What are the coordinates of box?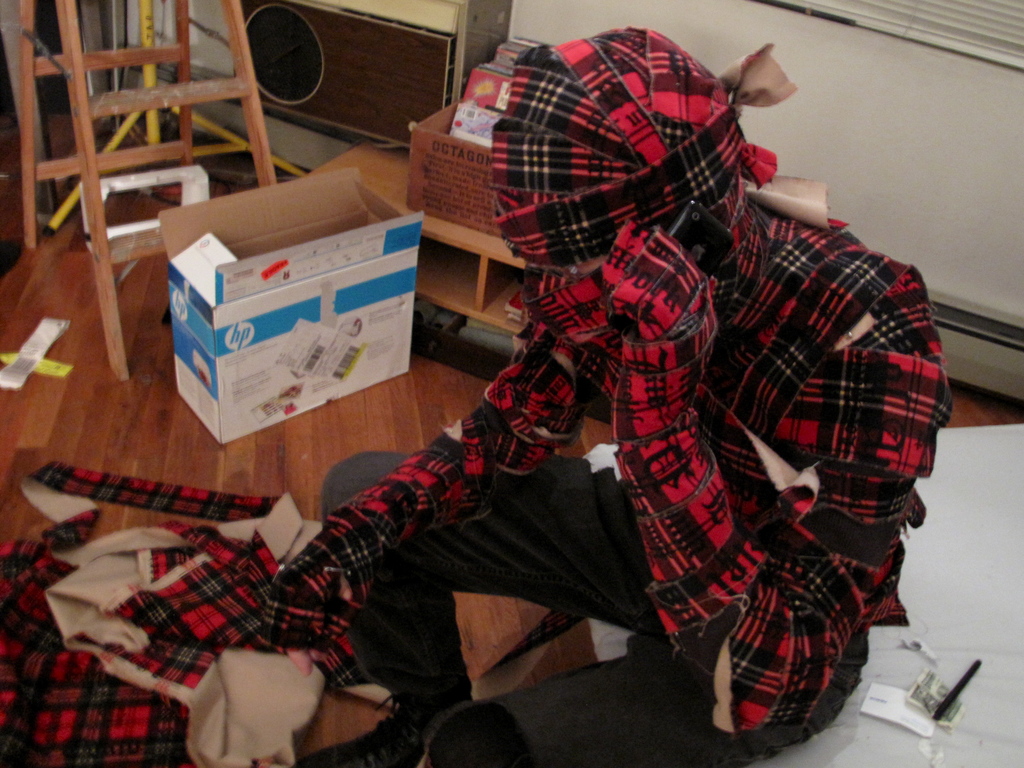
x1=152, y1=163, x2=433, y2=440.
